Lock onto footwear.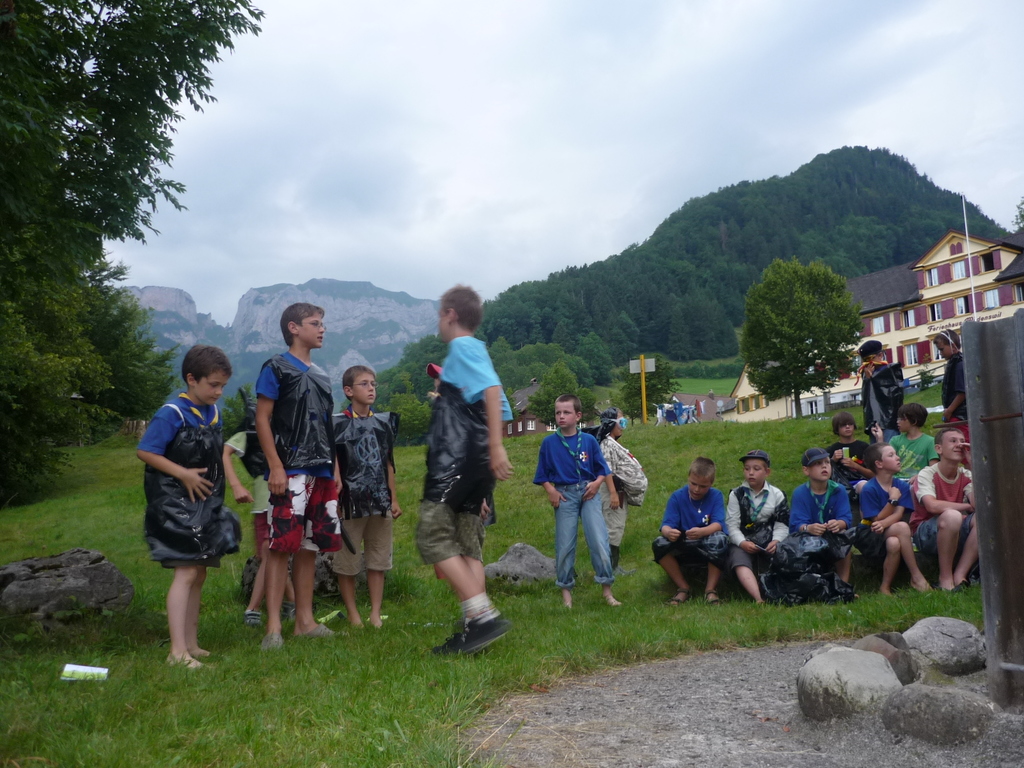
Locked: (435, 611, 511, 664).
